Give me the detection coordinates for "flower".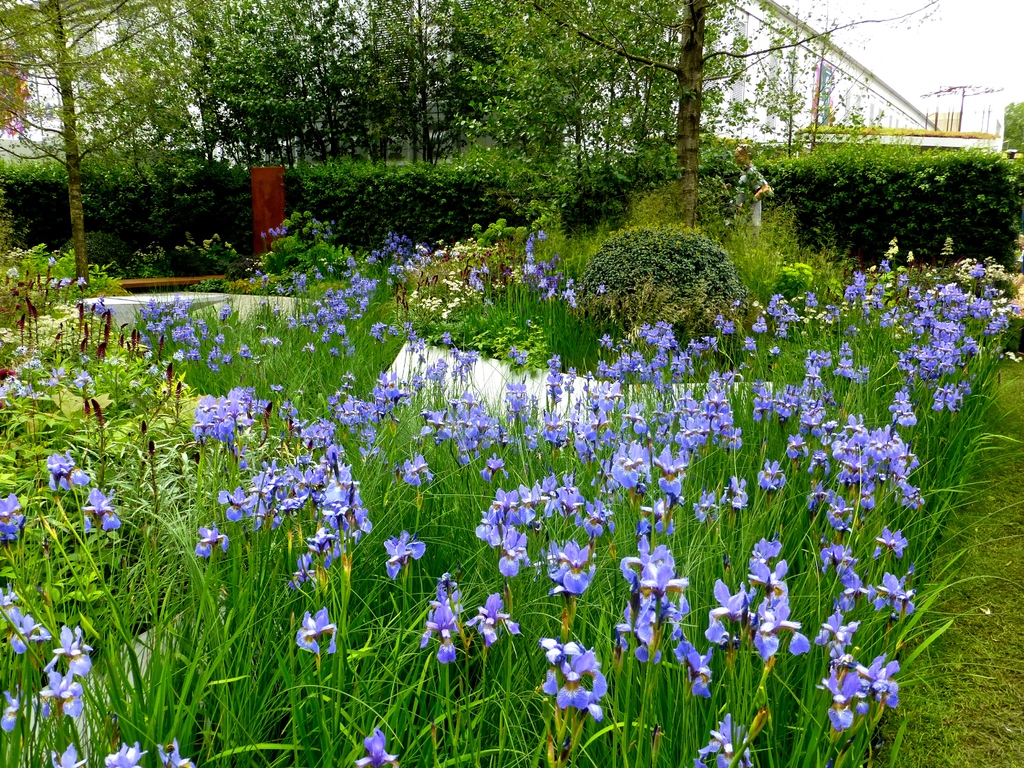
<box>351,733,397,767</box>.
